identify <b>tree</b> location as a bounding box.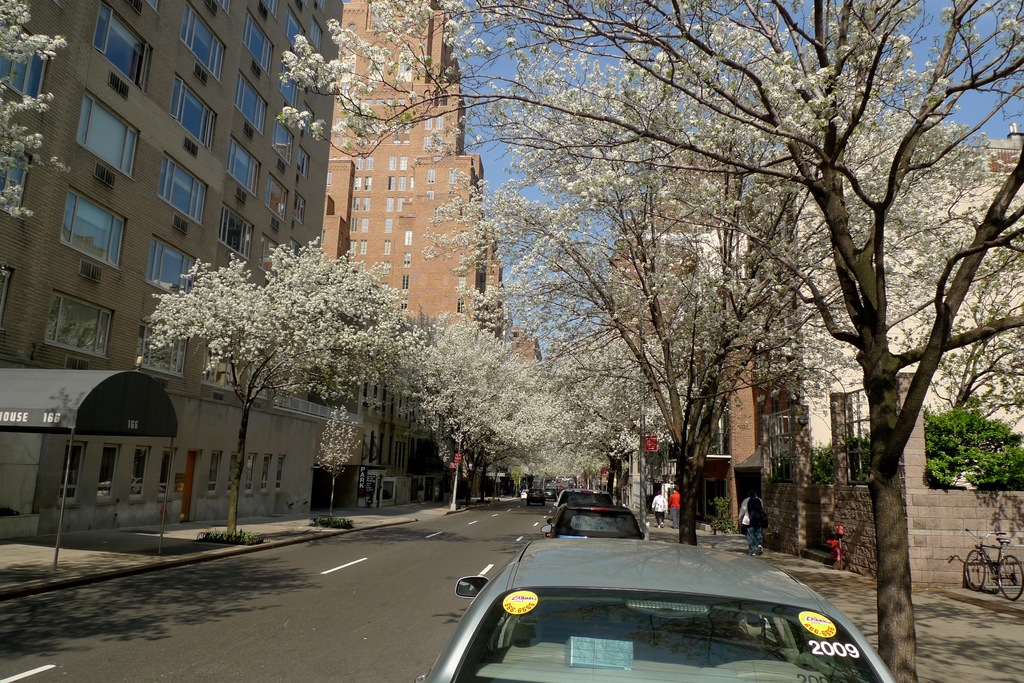
143:239:375:541.
